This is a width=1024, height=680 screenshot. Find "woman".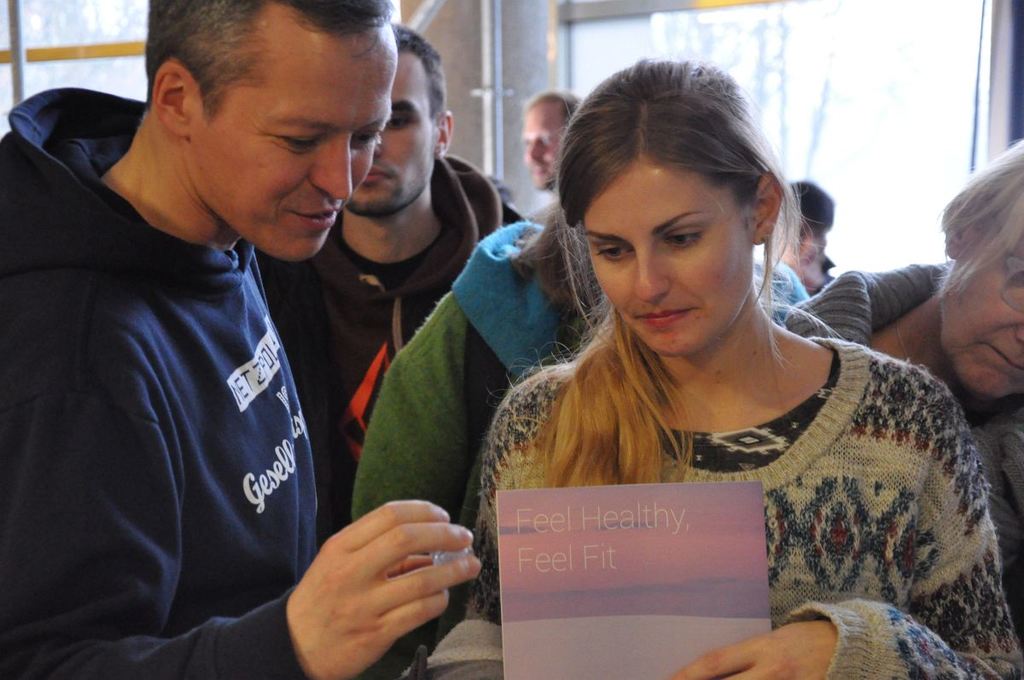
Bounding box: rect(783, 133, 1023, 613).
